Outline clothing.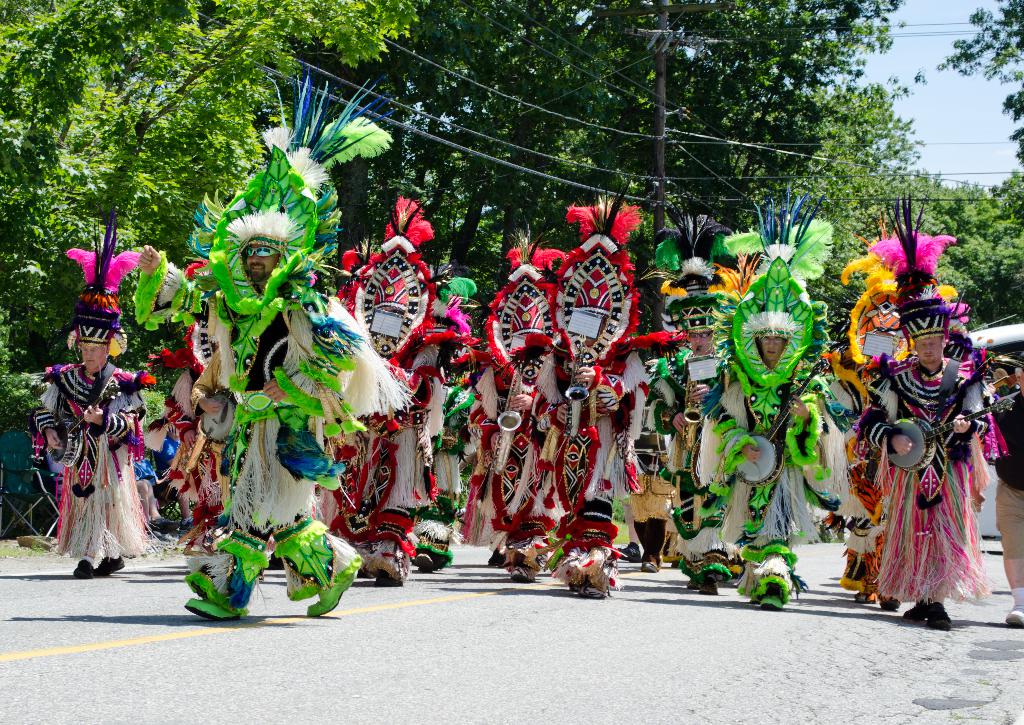
Outline: 684:357:819:600.
